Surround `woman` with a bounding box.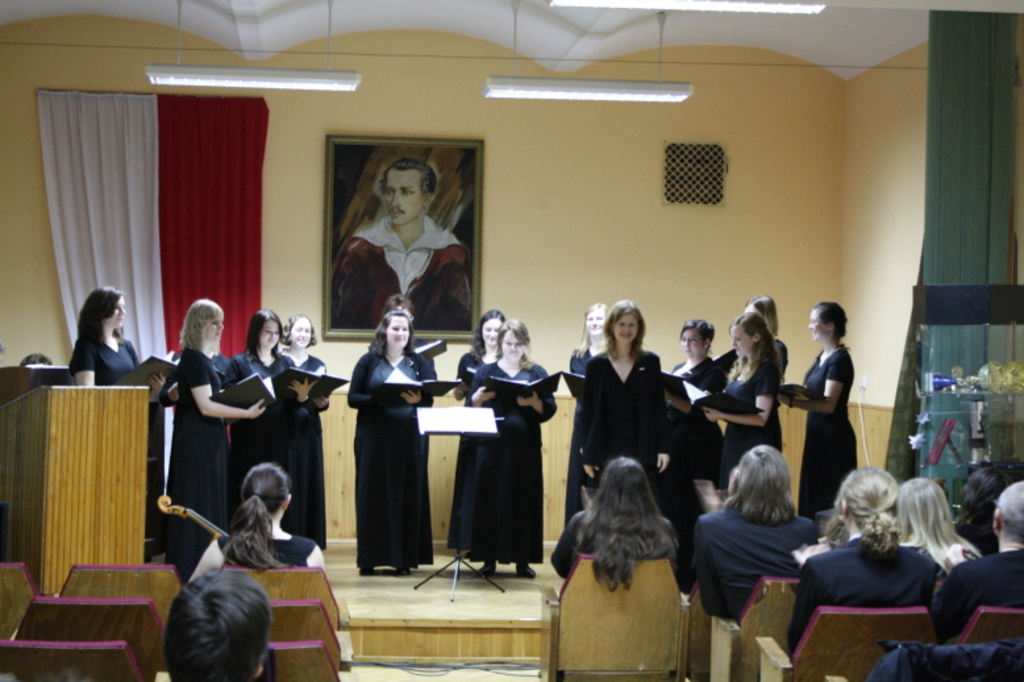
[x1=346, y1=304, x2=433, y2=586].
